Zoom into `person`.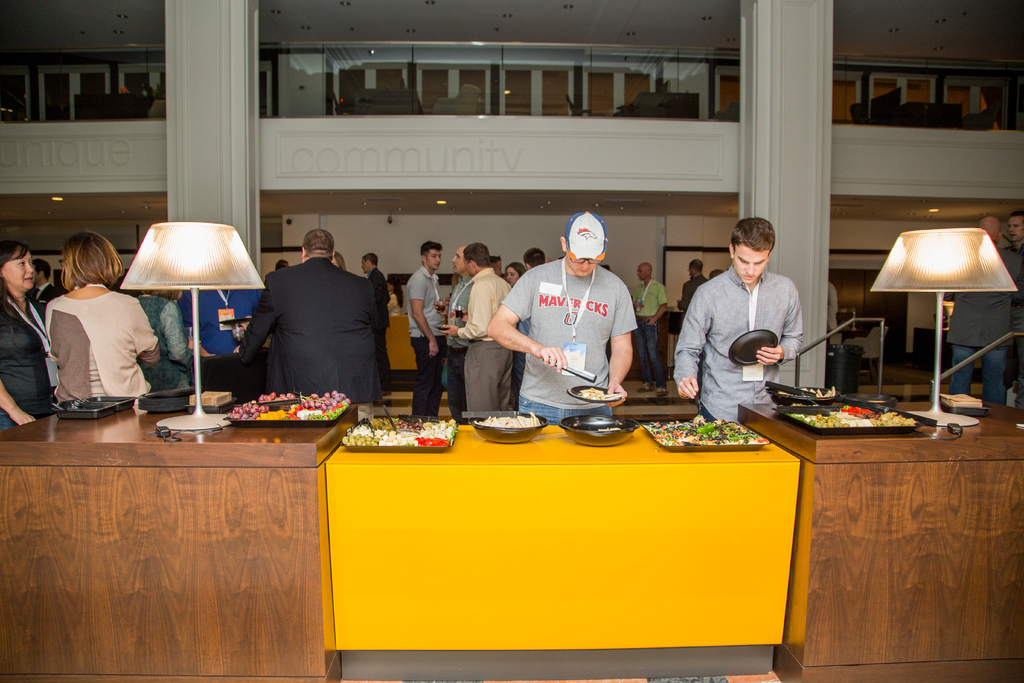
Zoom target: (x1=1004, y1=214, x2=1023, y2=418).
